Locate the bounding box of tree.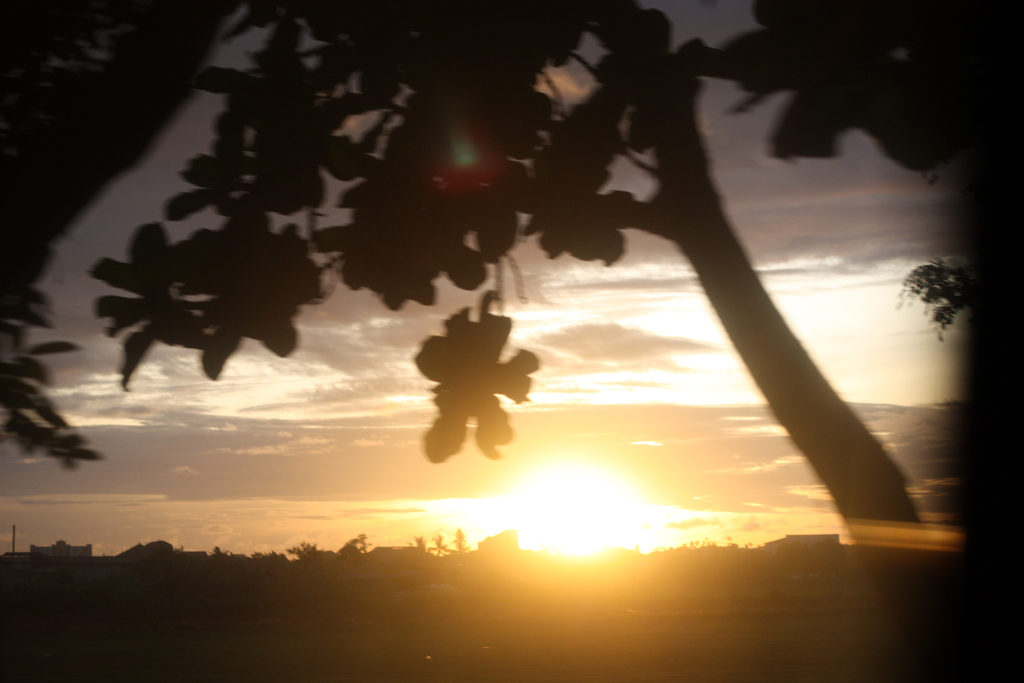
Bounding box: [left=0, top=20, right=1023, bottom=559].
